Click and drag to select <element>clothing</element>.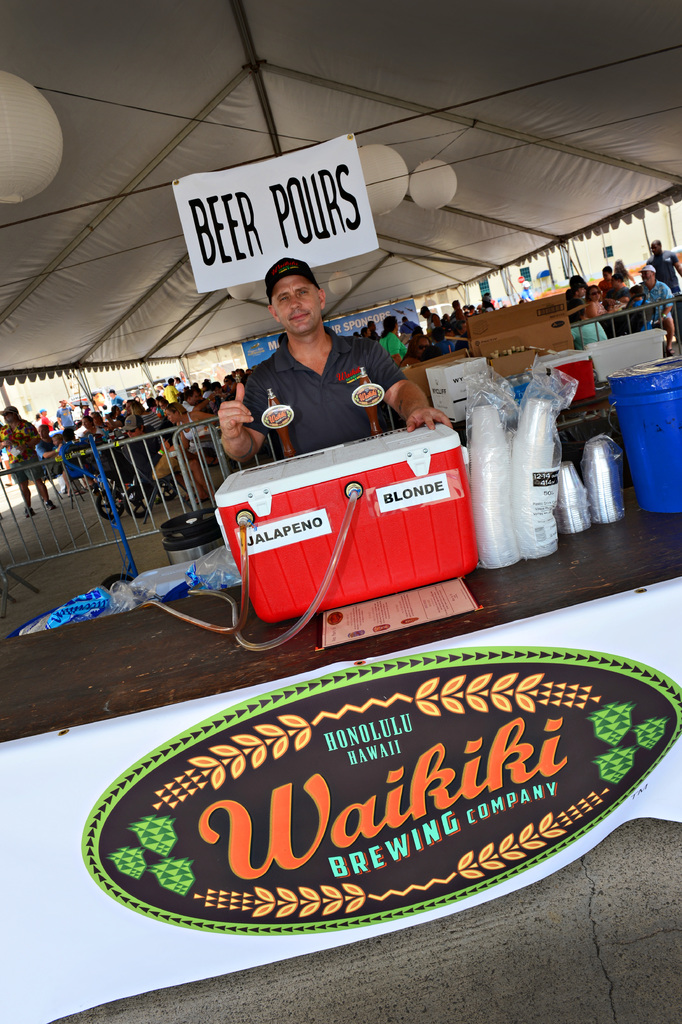
Selection: (x1=647, y1=243, x2=678, y2=287).
